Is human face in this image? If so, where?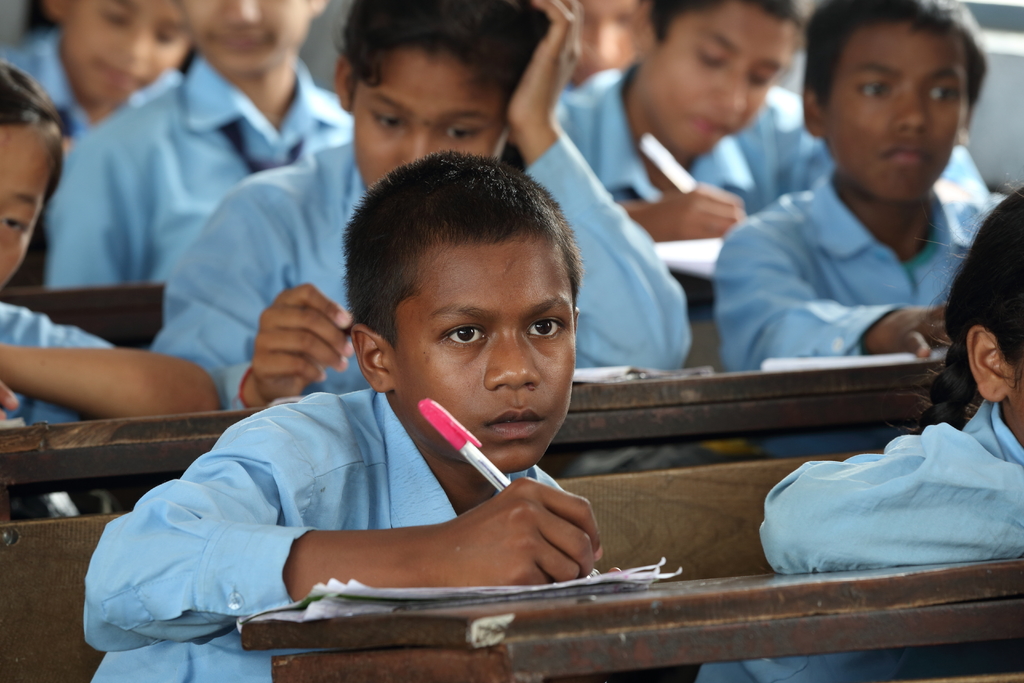
Yes, at bbox(66, 0, 186, 100).
